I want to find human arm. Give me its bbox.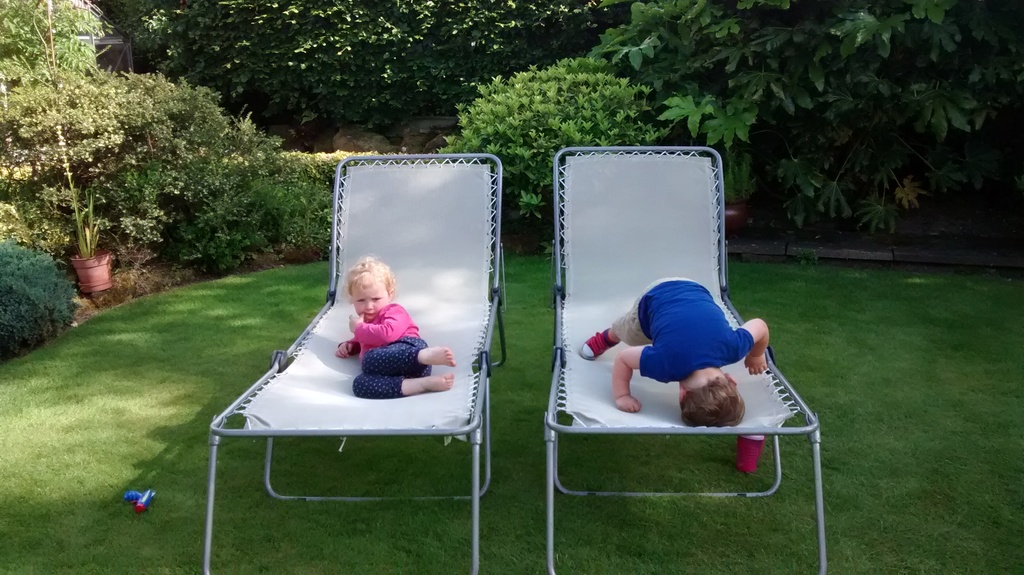
l=335, t=336, r=360, b=358.
